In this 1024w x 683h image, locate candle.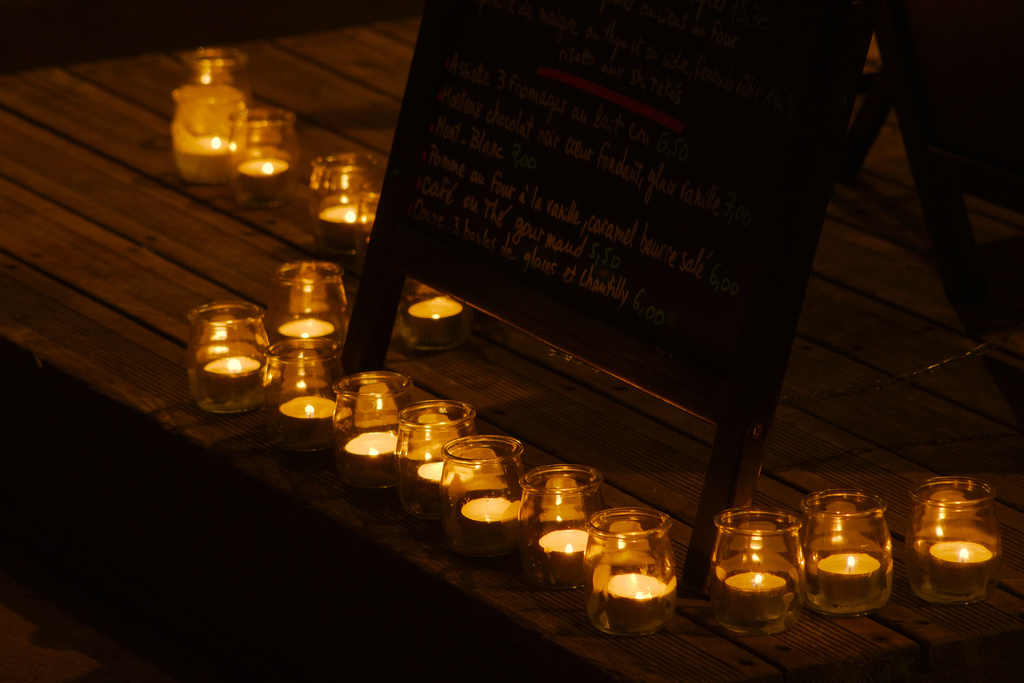
Bounding box: detection(278, 393, 339, 450).
